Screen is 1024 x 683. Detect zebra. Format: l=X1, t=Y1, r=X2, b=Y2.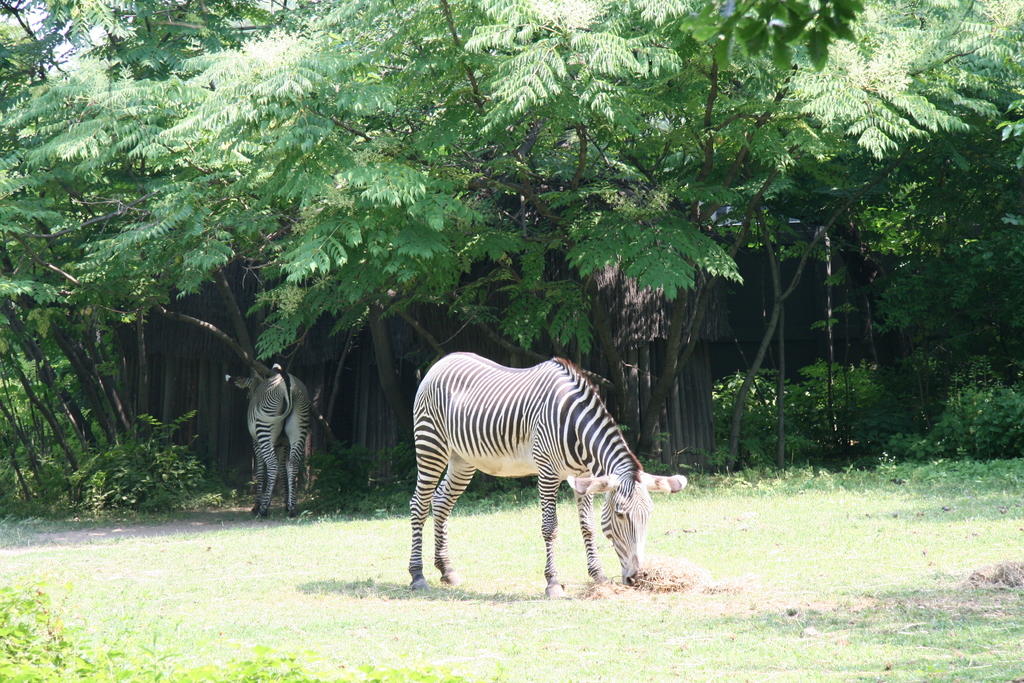
l=223, t=363, r=314, b=517.
